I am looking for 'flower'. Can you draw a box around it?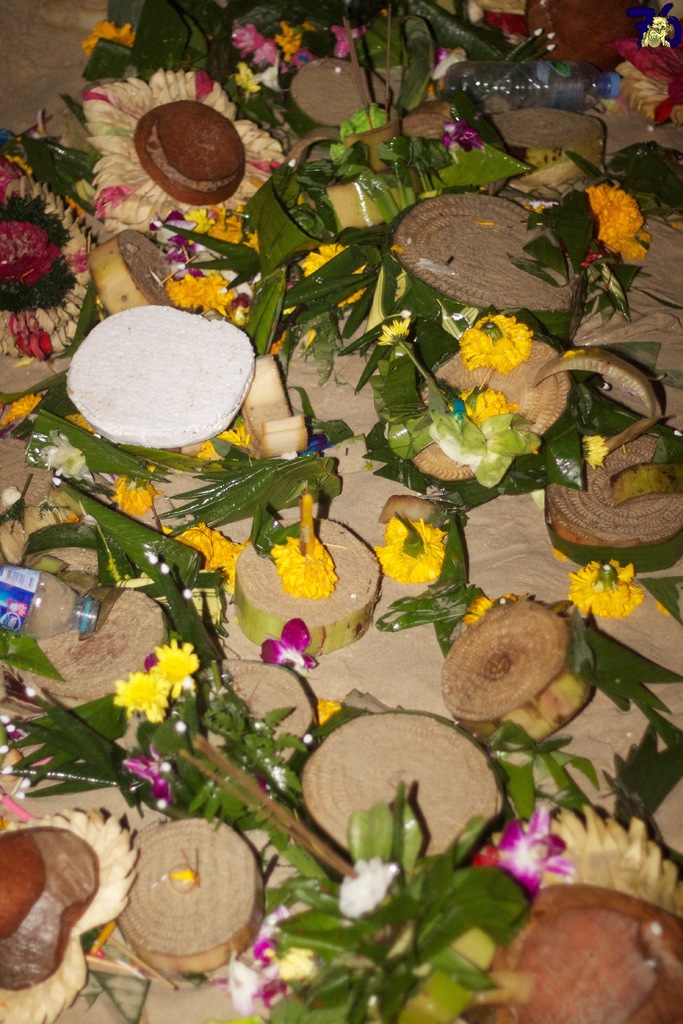
Sure, the bounding box is locate(261, 619, 325, 673).
